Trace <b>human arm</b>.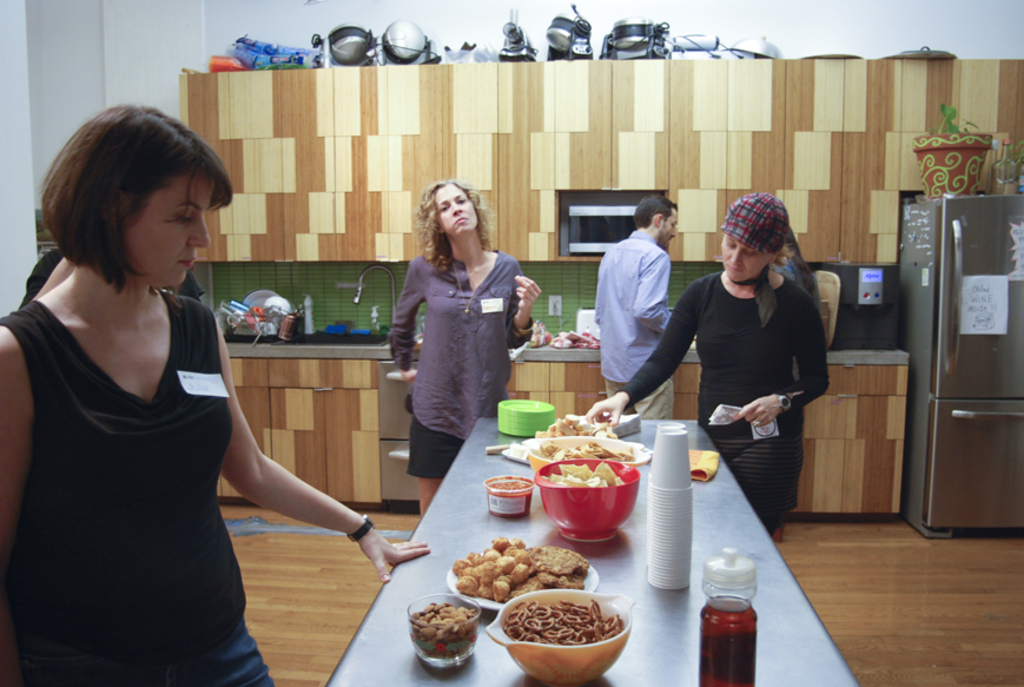
Traced to box=[511, 257, 542, 352].
